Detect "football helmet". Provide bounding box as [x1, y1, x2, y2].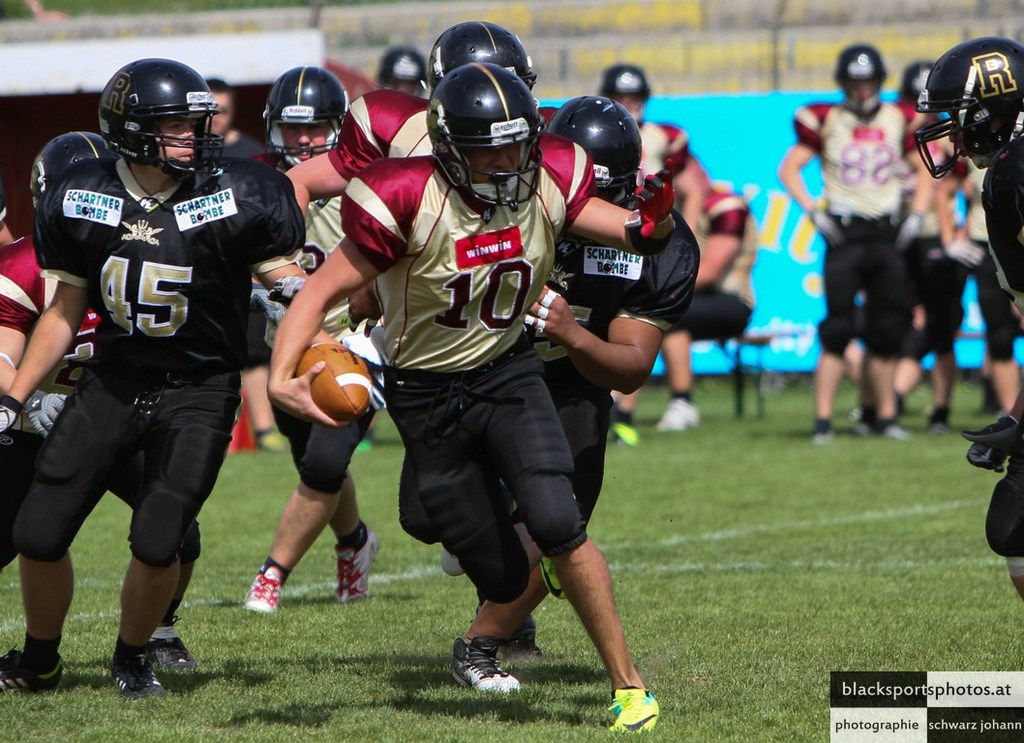
[895, 53, 942, 100].
